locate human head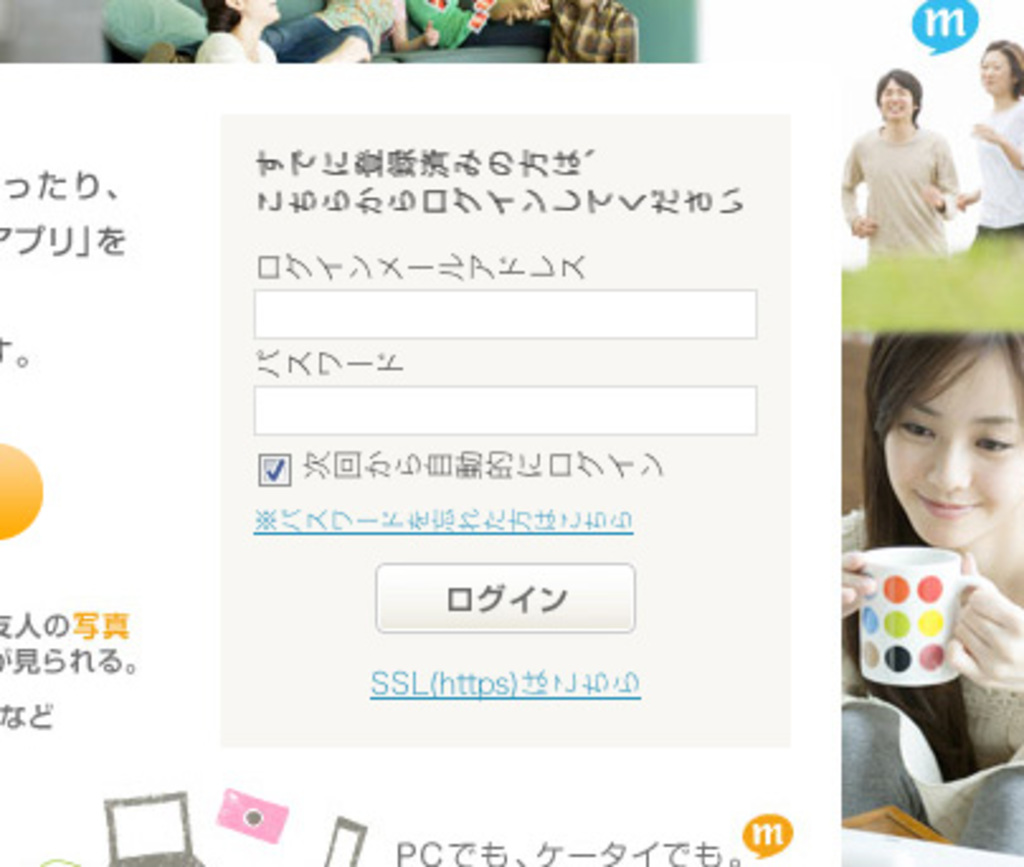
(200,0,284,33)
